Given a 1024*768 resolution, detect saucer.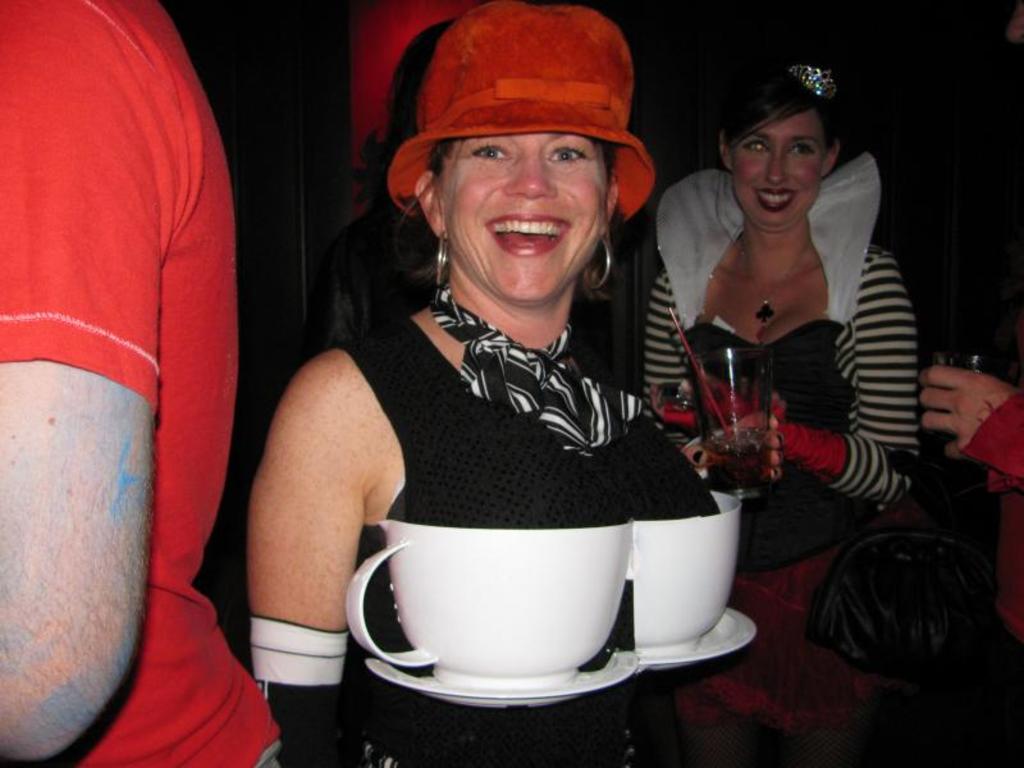
bbox(640, 605, 759, 671).
